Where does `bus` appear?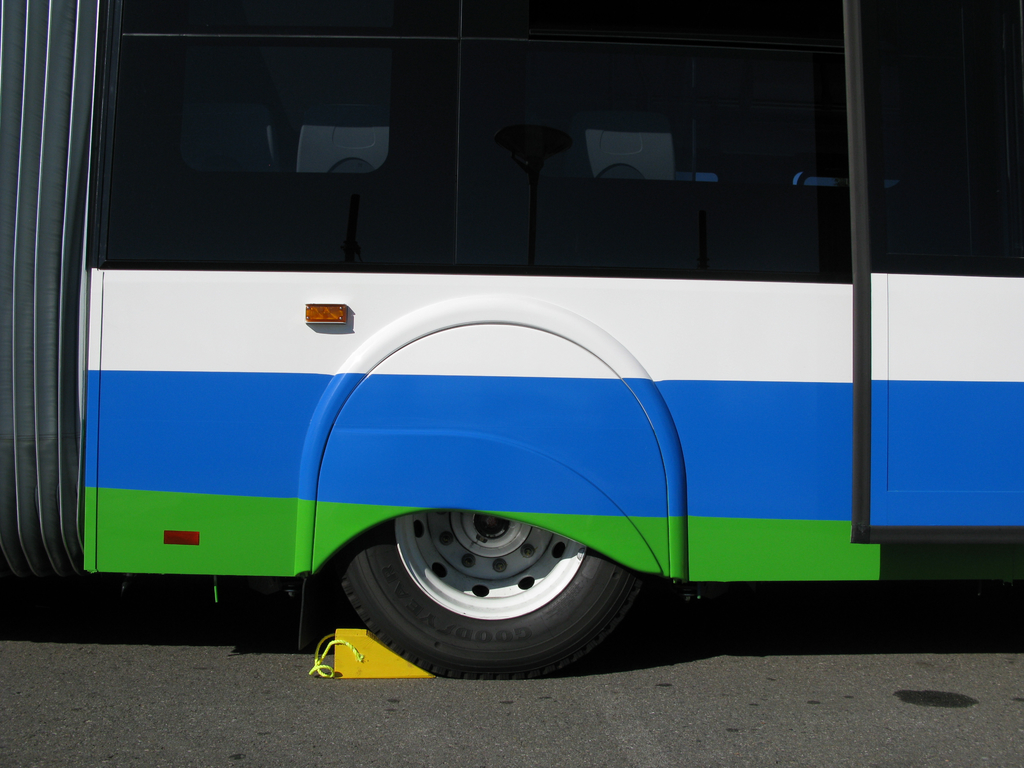
Appears at locate(0, 0, 1023, 680).
